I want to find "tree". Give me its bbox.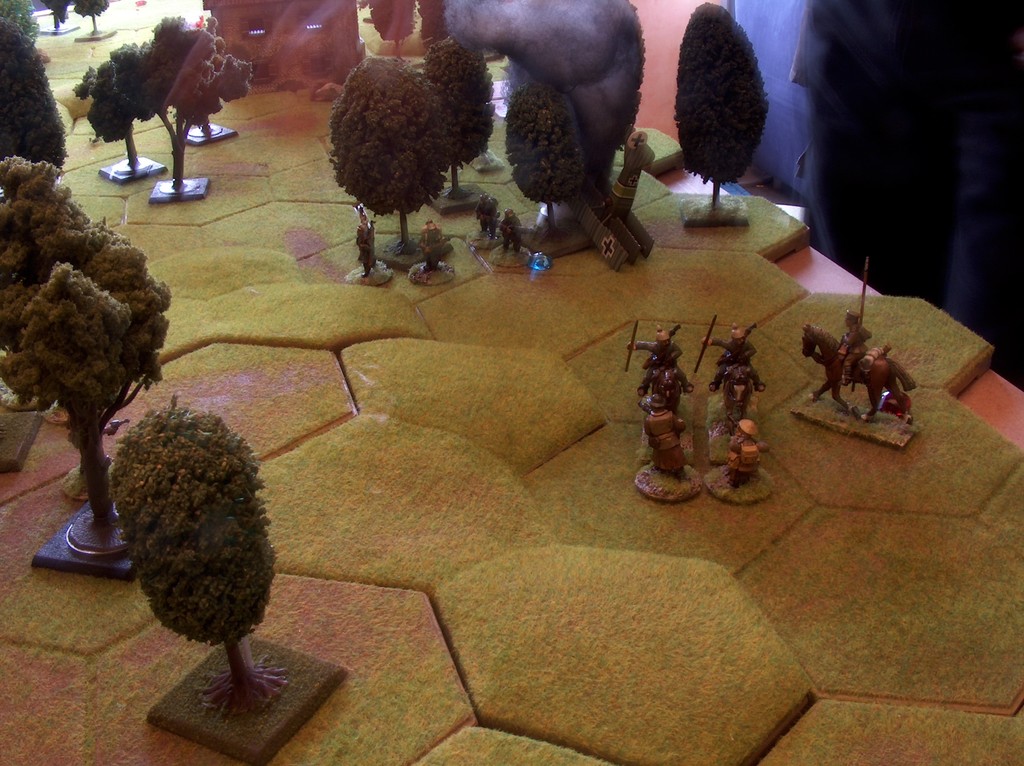
(431,37,487,205).
